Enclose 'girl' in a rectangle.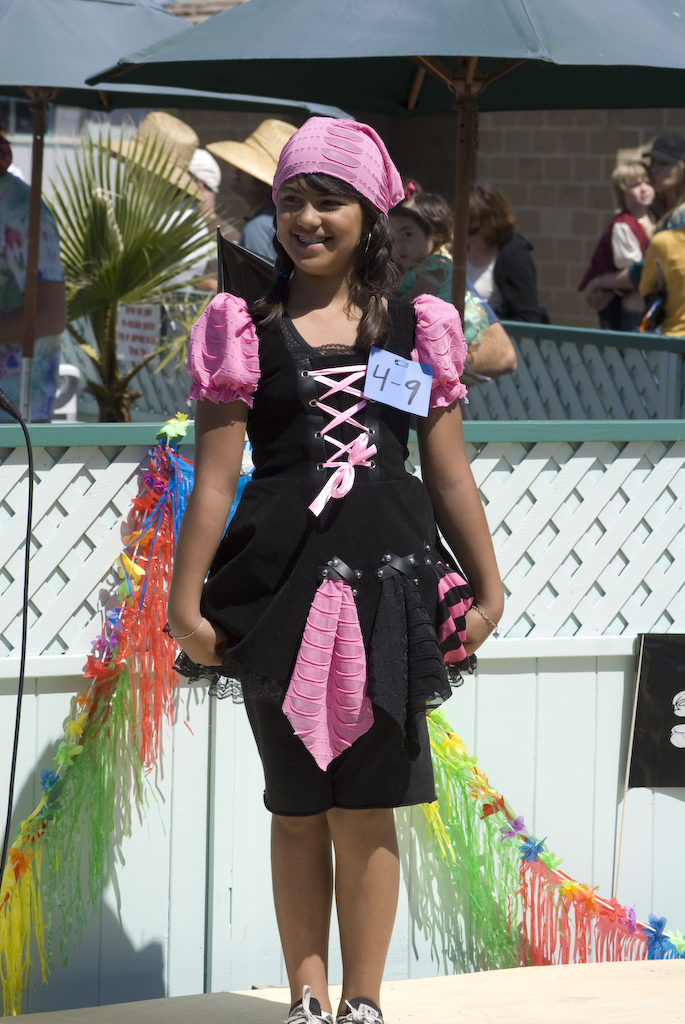
{"left": 169, "top": 114, "right": 505, "bottom": 1023}.
